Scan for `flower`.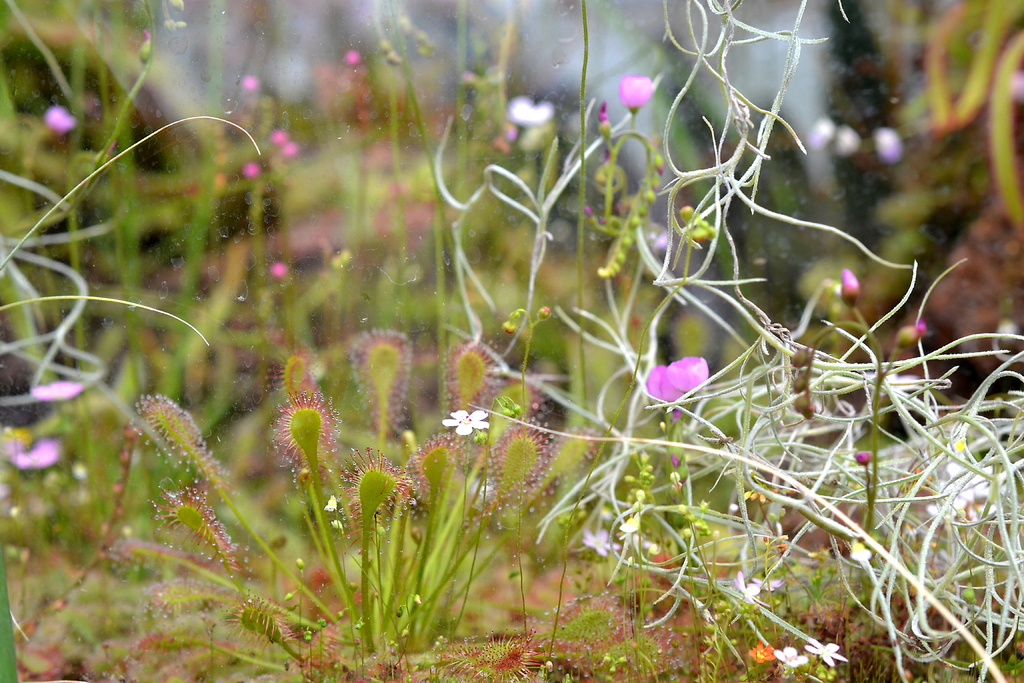
Scan result: x1=618, y1=513, x2=638, y2=534.
